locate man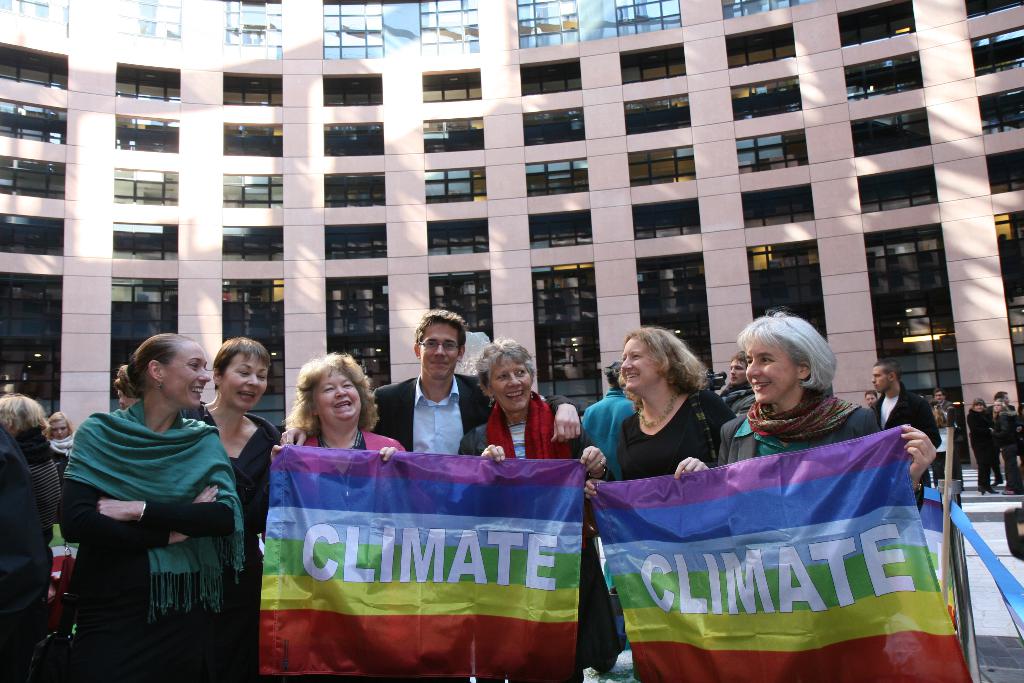
(x1=118, y1=388, x2=140, y2=411)
